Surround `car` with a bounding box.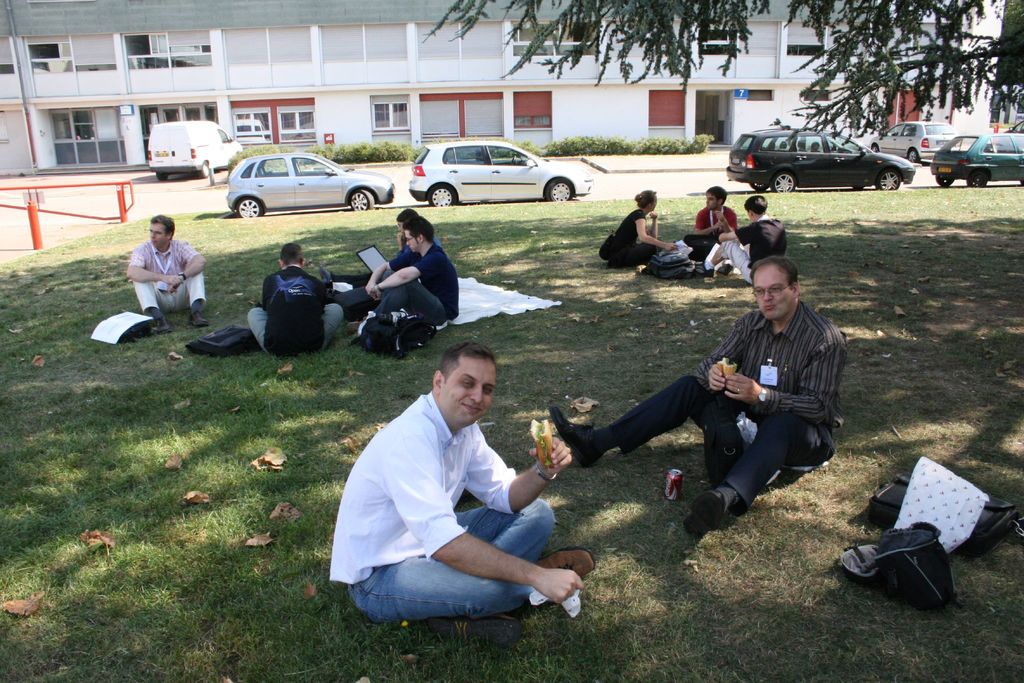
BBox(147, 119, 241, 179).
